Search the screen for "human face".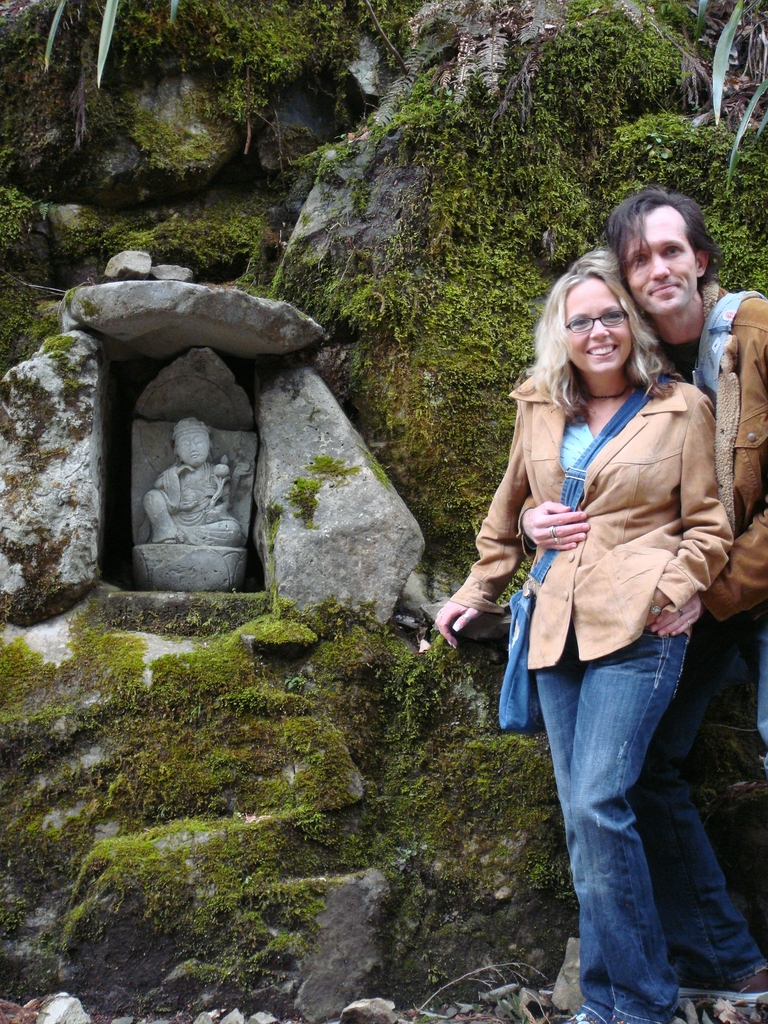
Found at box=[625, 206, 696, 320].
